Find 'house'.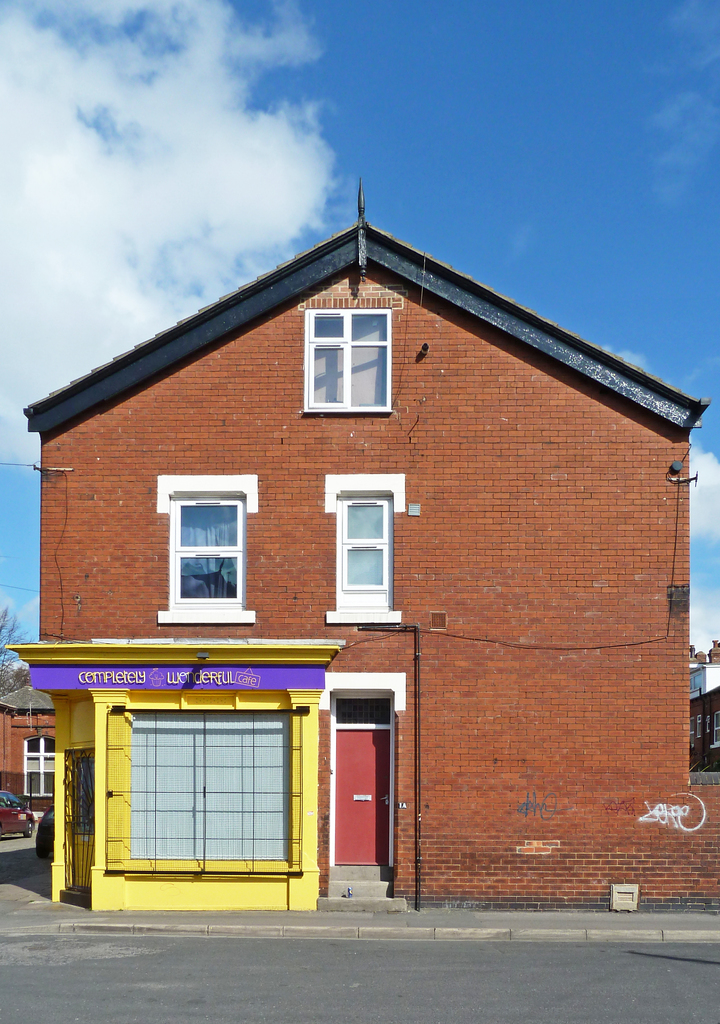
box(690, 639, 719, 769).
